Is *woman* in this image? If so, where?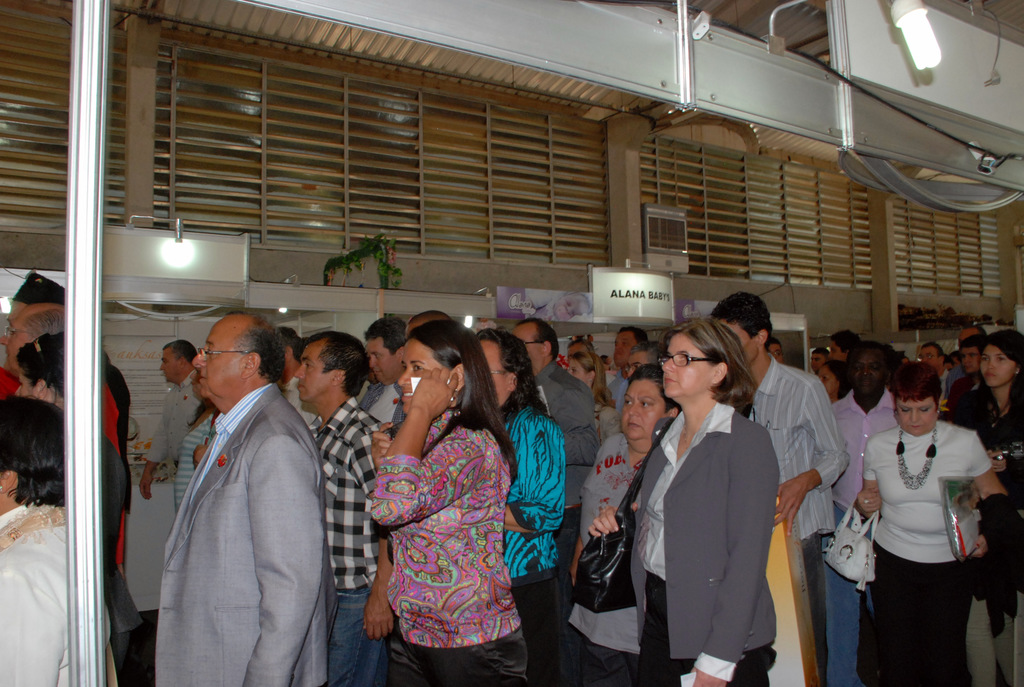
Yes, at bbox(589, 321, 781, 686).
